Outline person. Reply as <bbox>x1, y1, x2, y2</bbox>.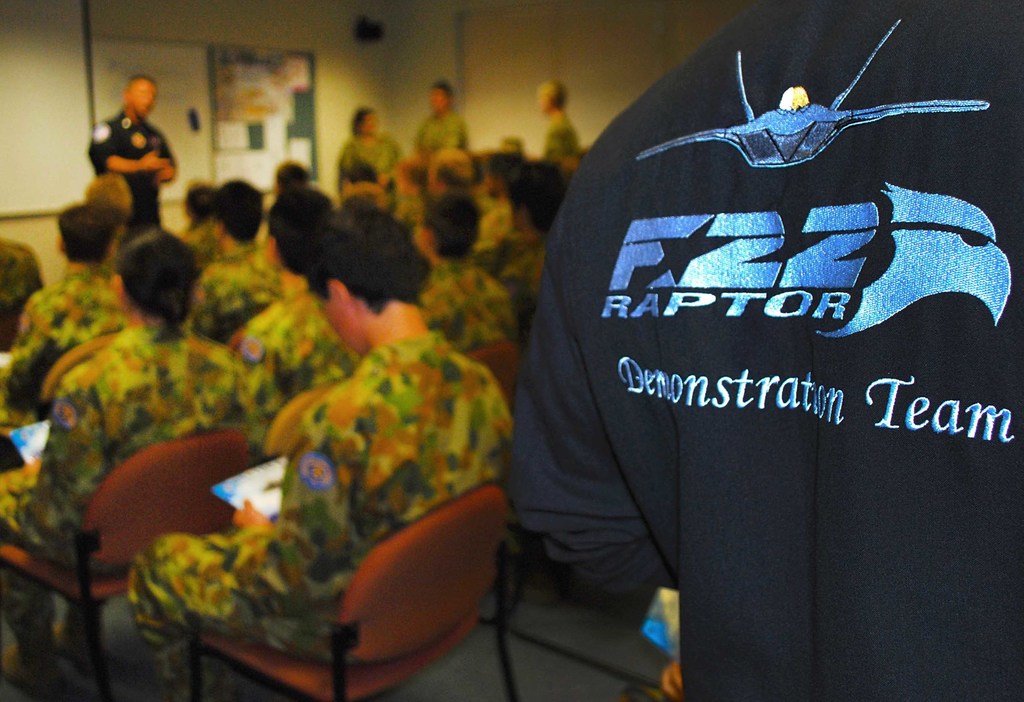
<bbox>510, 0, 1023, 701</bbox>.
